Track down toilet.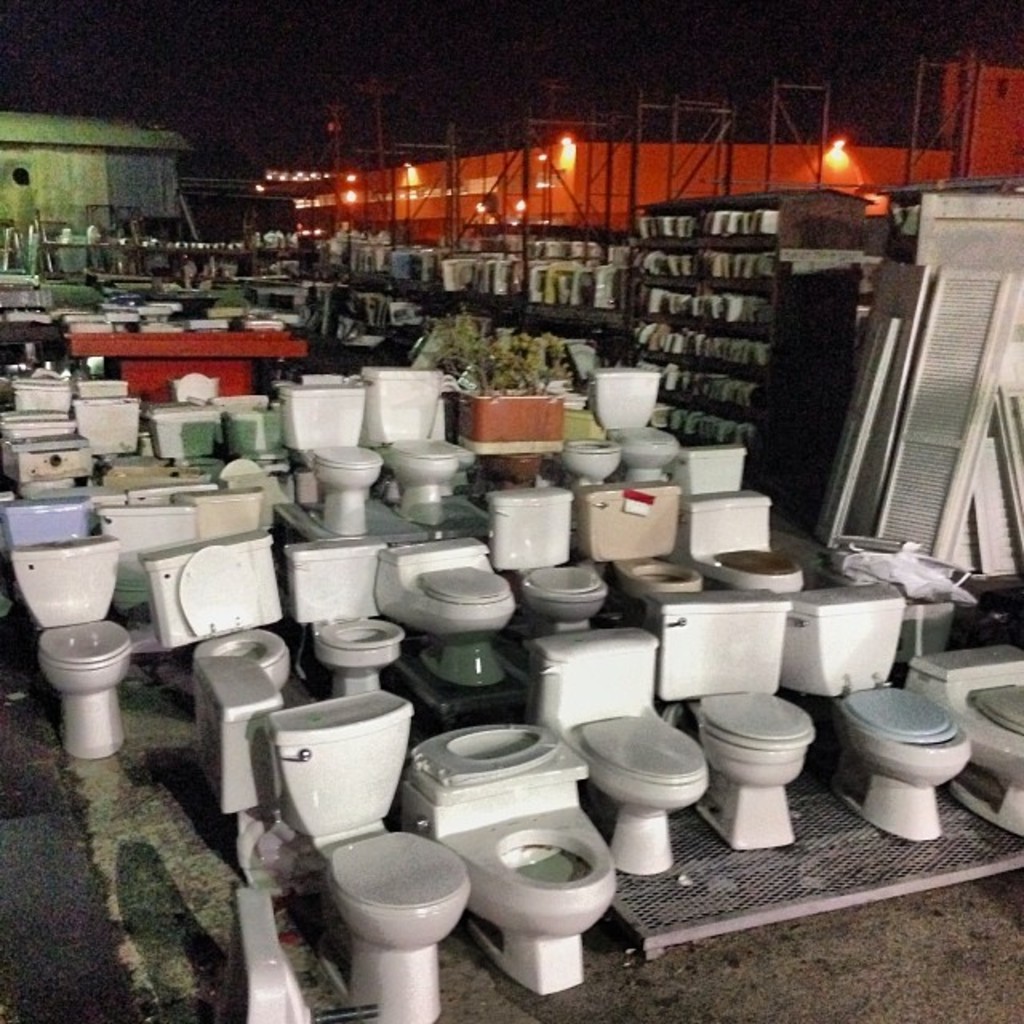
Tracked to (x1=514, y1=542, x2=603, y2=626).
